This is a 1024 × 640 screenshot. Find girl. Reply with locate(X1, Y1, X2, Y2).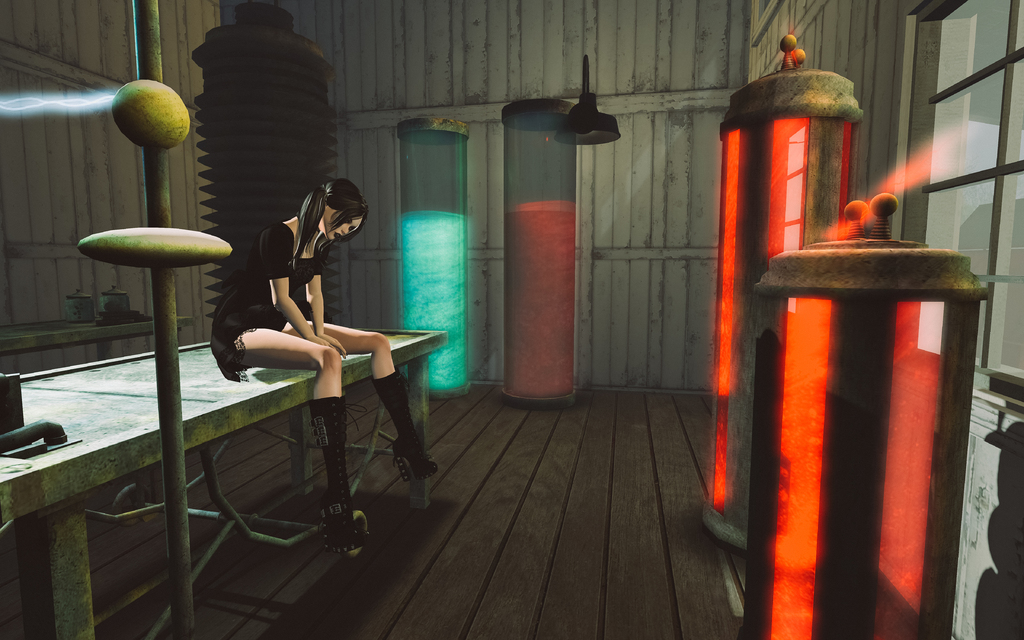
locate(218, 172, 447, 548).
